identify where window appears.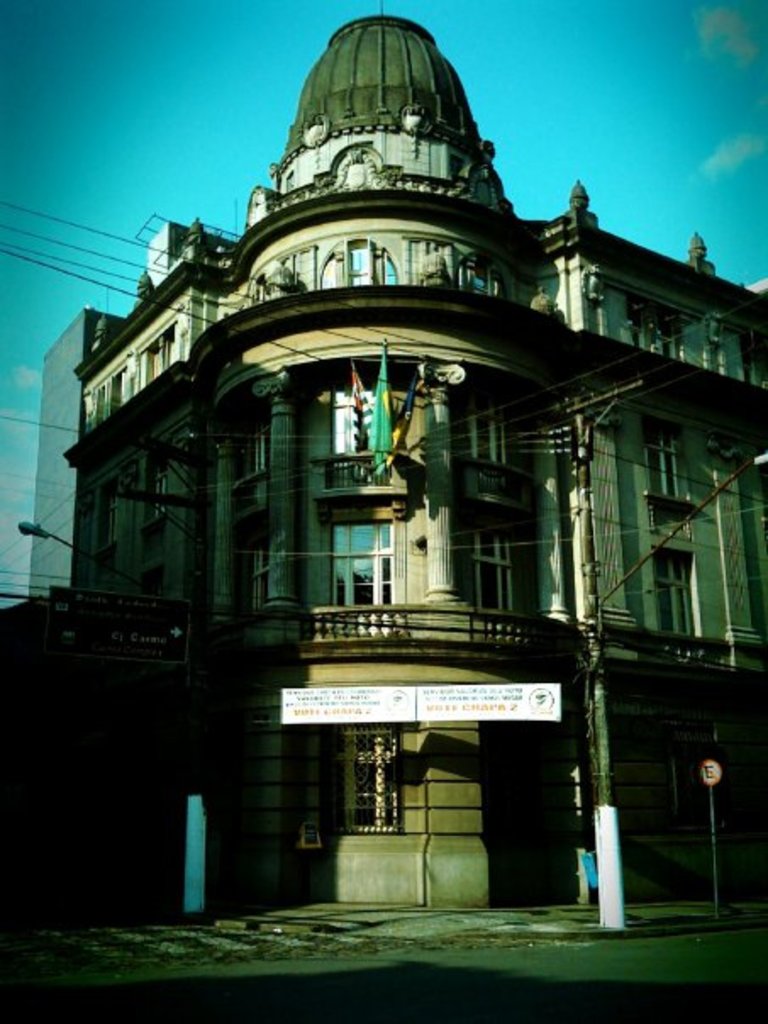
Appears at (81, 493, 95, 556).
